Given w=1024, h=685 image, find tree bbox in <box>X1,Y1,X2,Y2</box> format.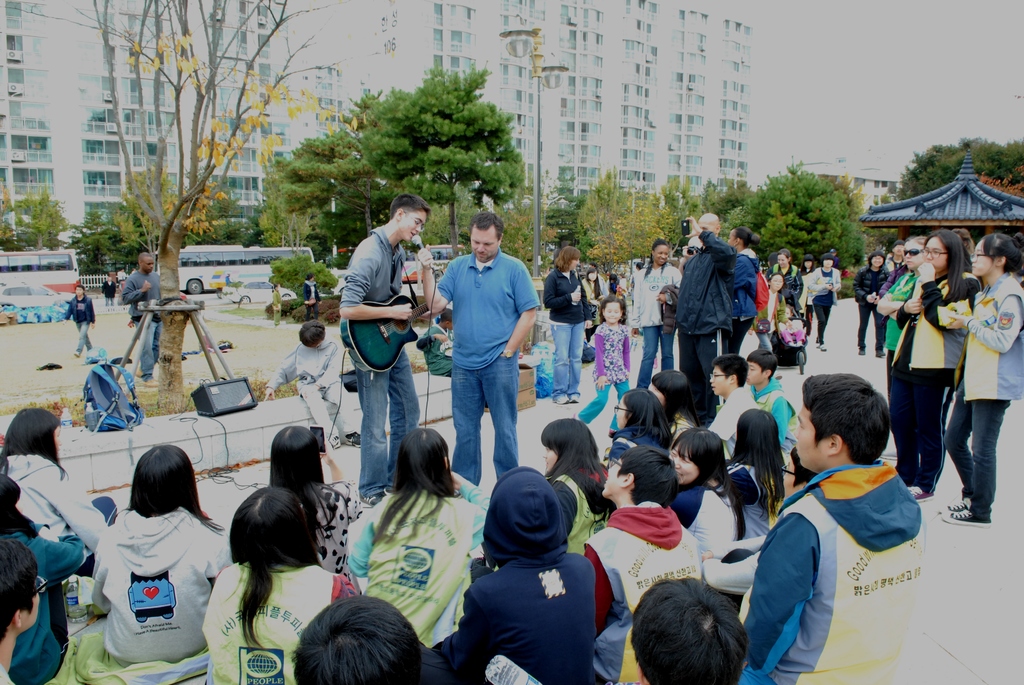
<box>3,190,73,256</box>.
